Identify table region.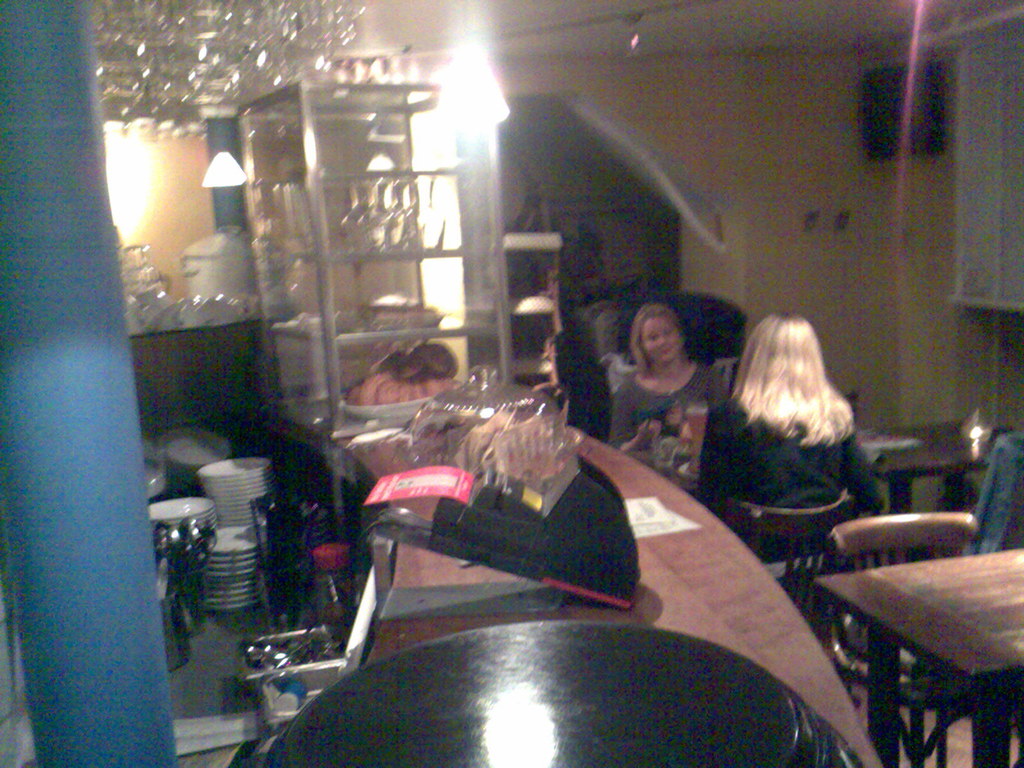
Region: (808,525,1023,754).
